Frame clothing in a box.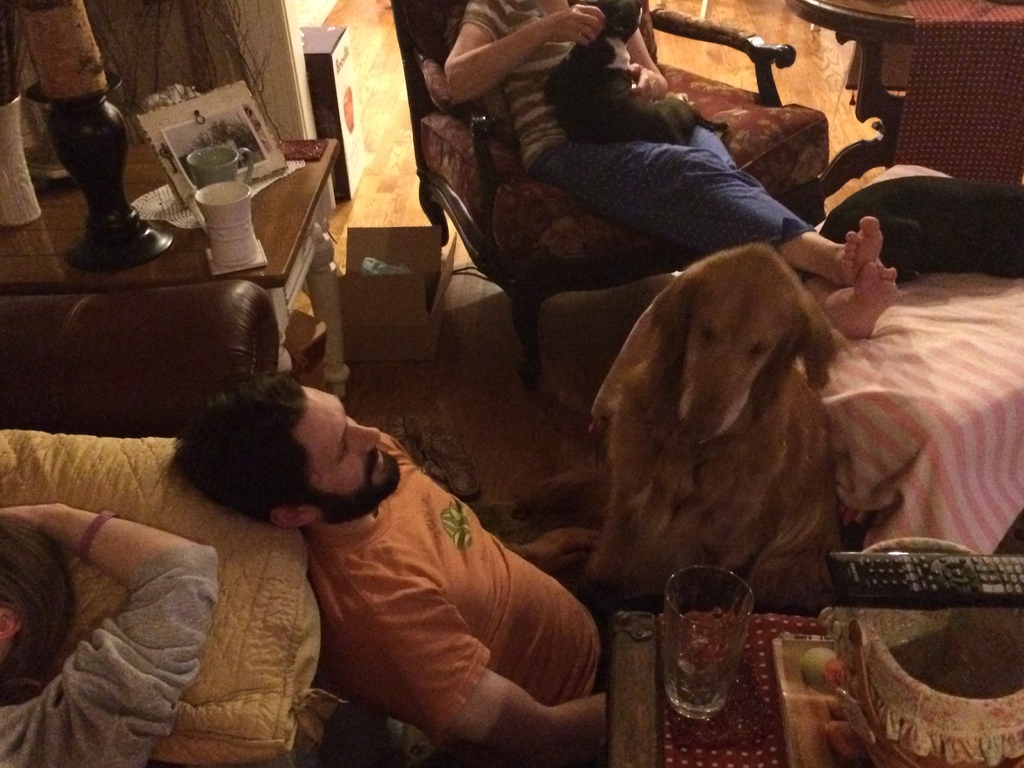
bbox=[460, 0, 823, 274].
